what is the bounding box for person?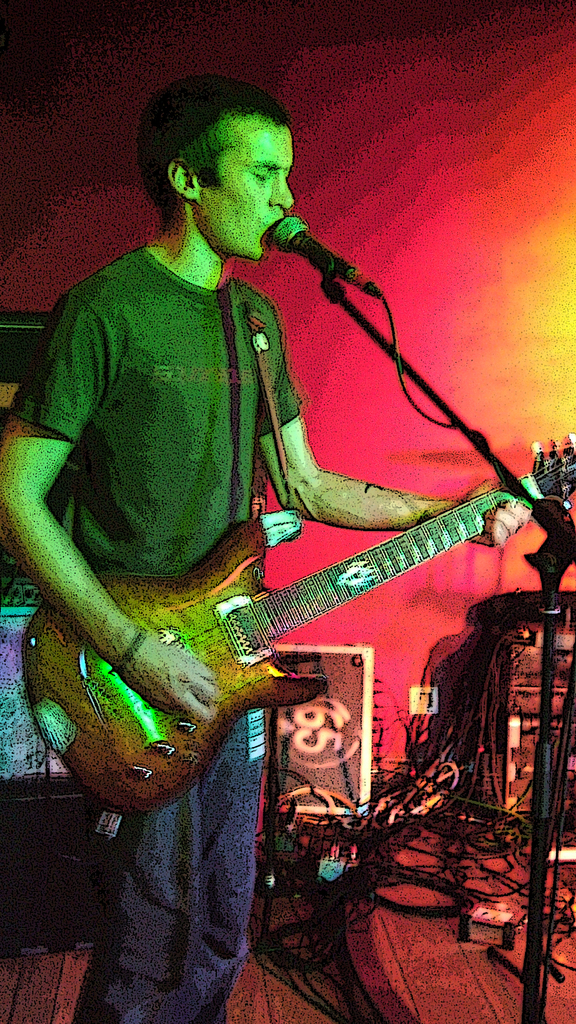
pyautogui.locateOnScreen(0, 72, 534, 1023).
